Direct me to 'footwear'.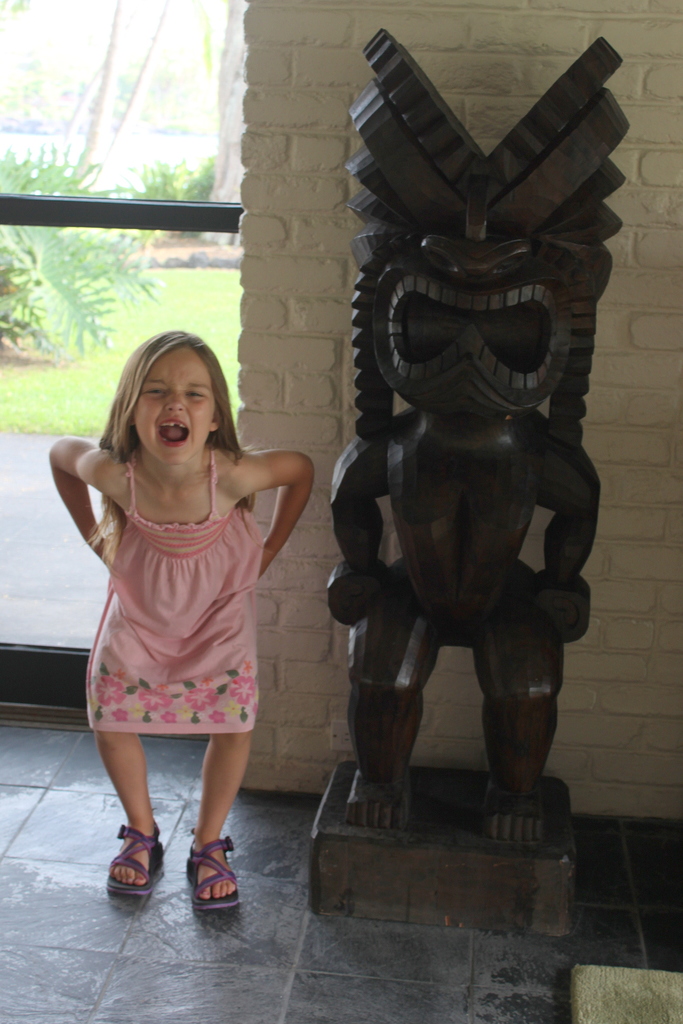
Direction: l=94, t=835, r=170, b=909.
